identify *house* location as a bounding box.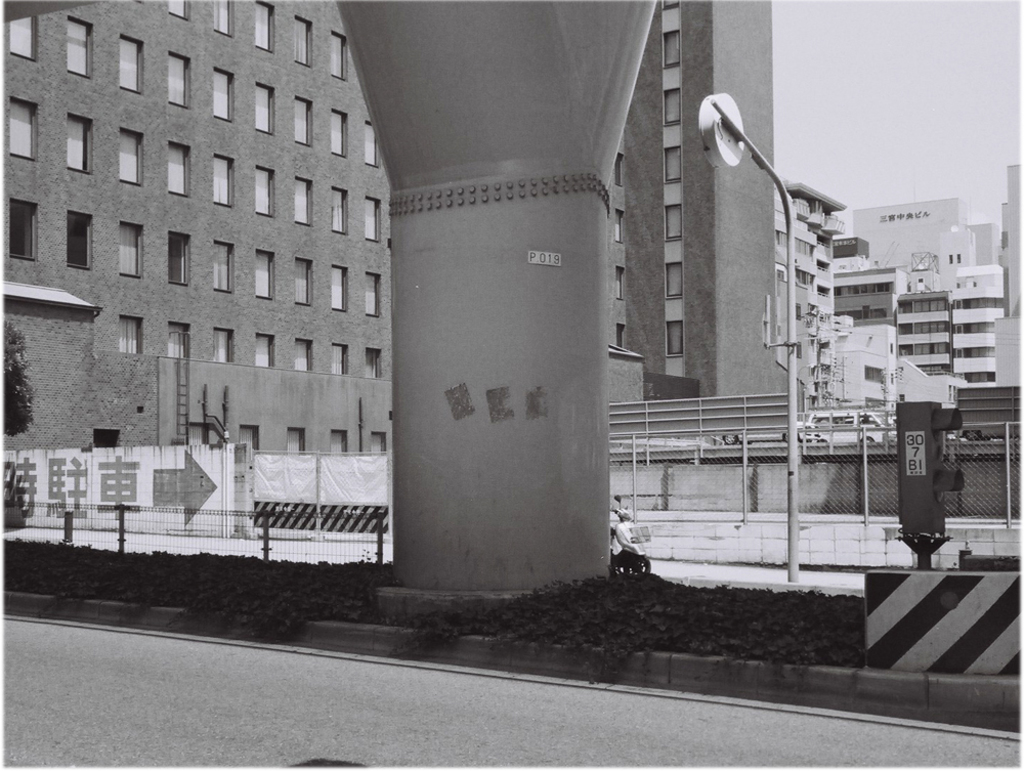
600:0:792:417.
